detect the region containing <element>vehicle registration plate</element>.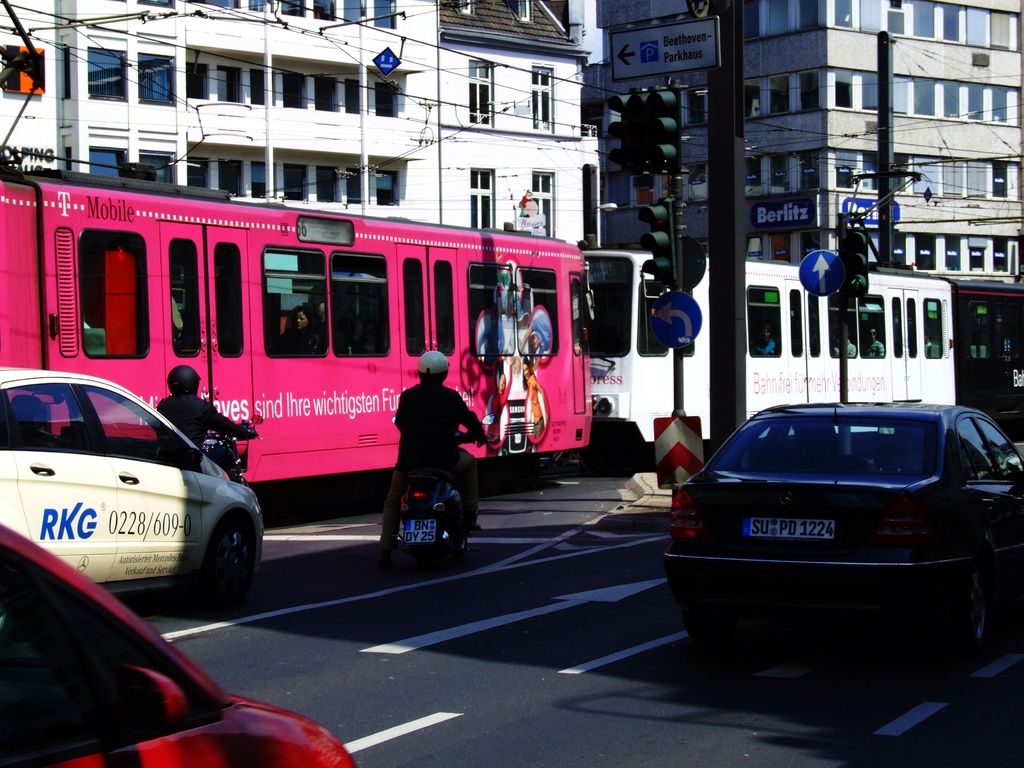
Rect(744, 520, 834, 536).
